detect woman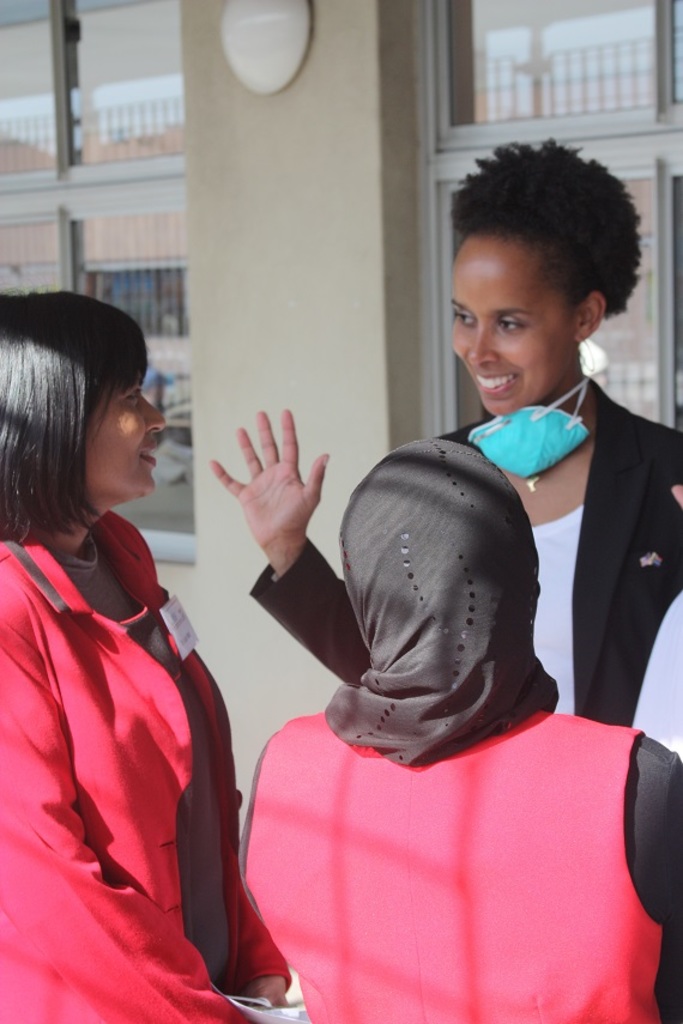
locate(1, 291, 211, 1023)
